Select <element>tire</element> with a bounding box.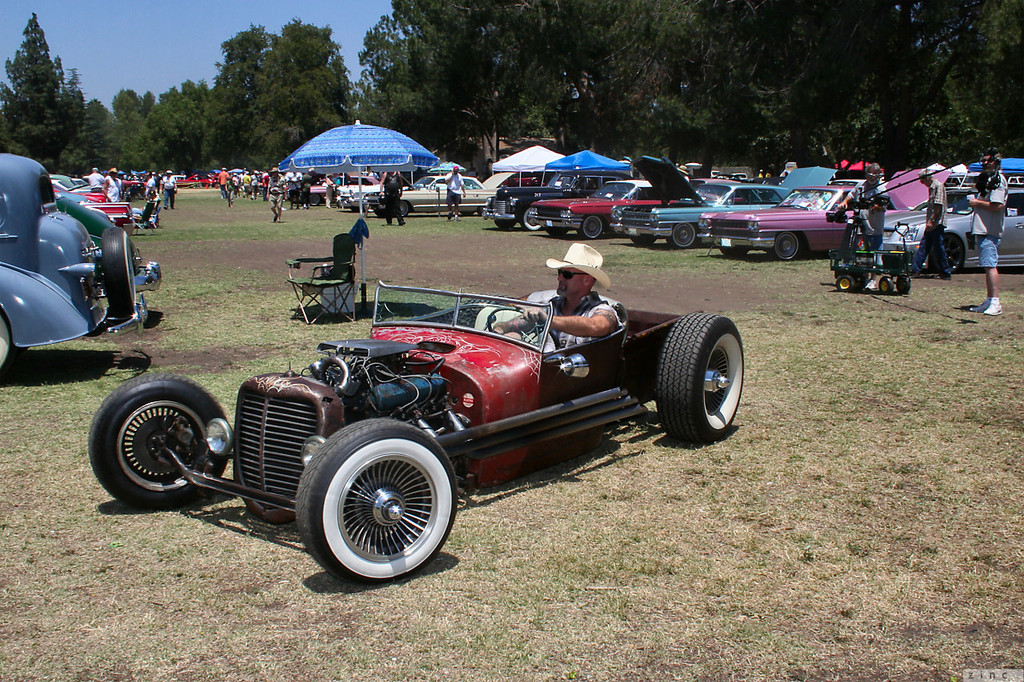
bbox(549, 229, 567, 237).
